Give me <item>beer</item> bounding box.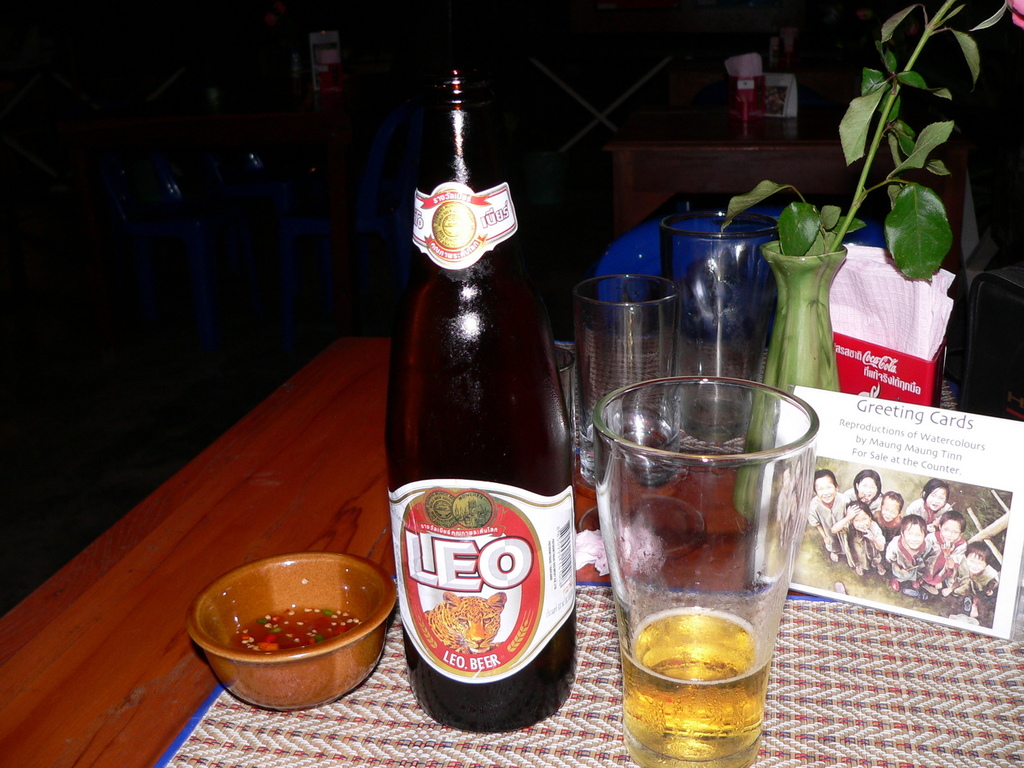
386/63/570/730.
